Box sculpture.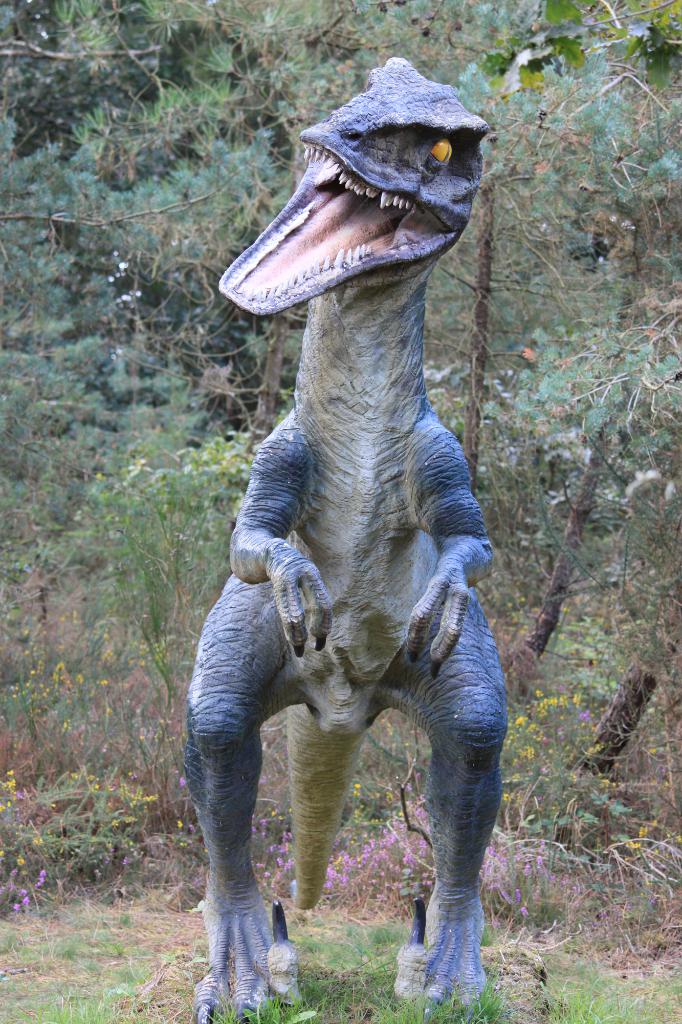
(left=139, top=36, right=569, bottom=1023).
